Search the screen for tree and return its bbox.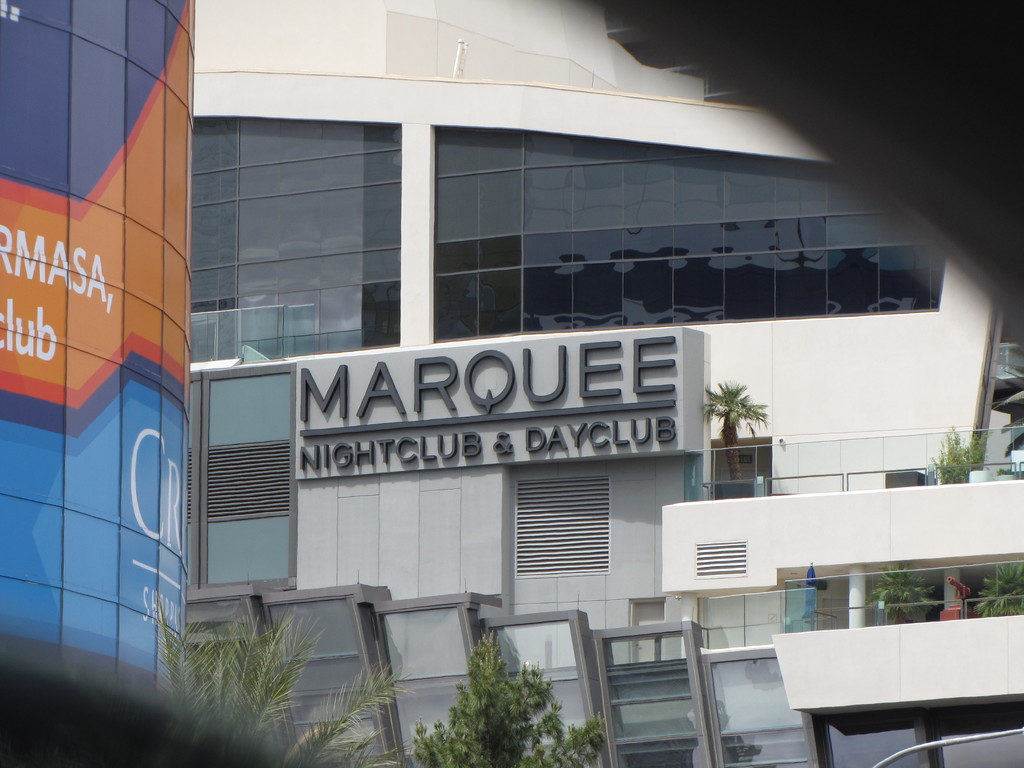
Found: crop(922, 420, 994, 492).
